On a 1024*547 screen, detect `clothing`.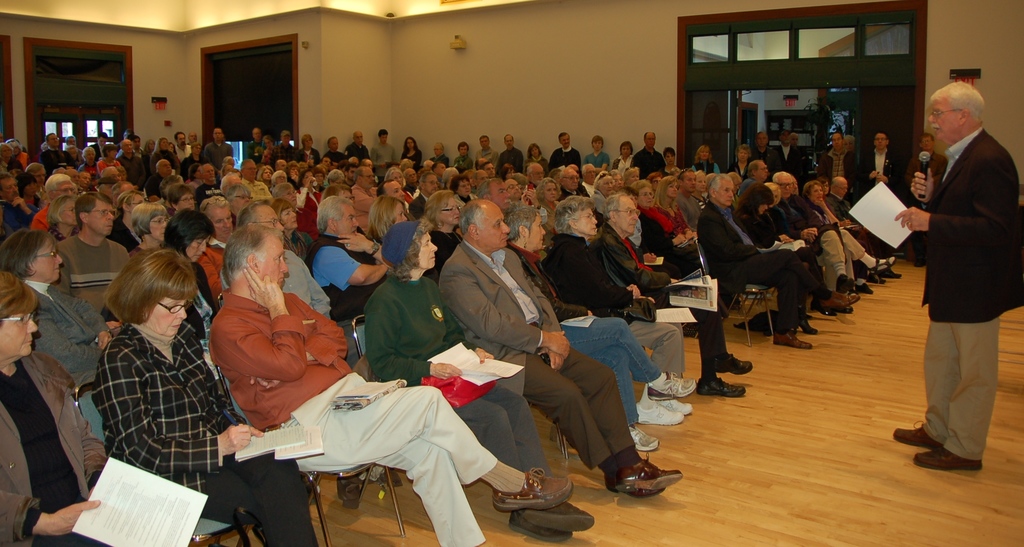
BBox(826, 197, 867, 242).
